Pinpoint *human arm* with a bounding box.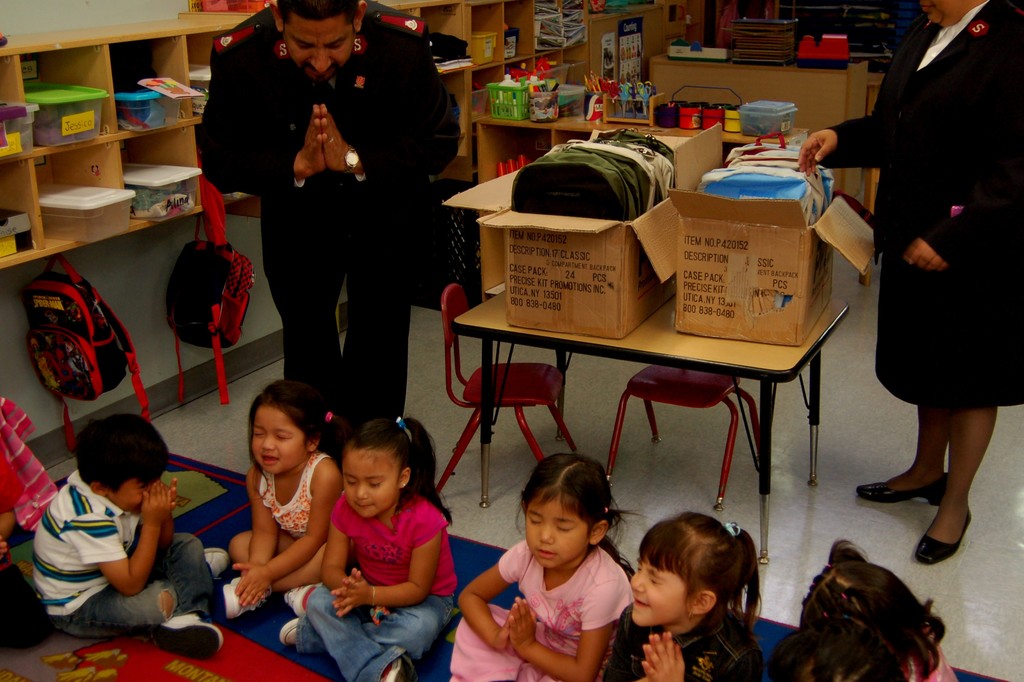
<box>156,467,182,547</box>.
